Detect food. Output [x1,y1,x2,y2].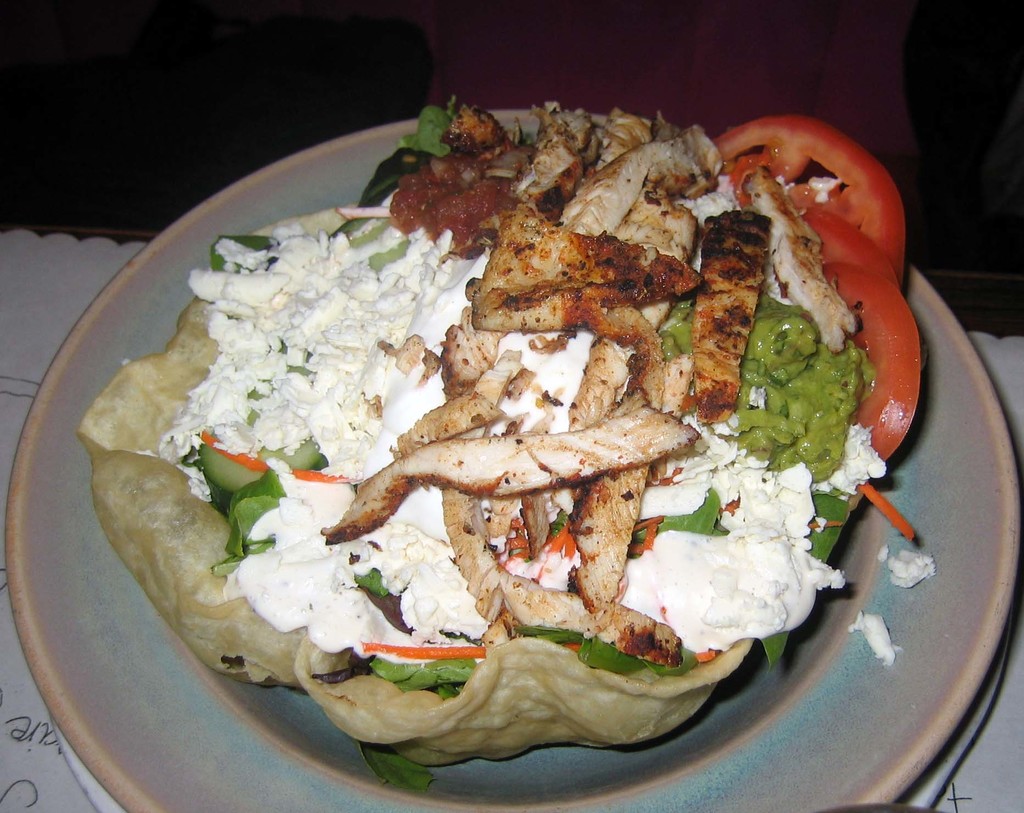
[165,98,949,764].
